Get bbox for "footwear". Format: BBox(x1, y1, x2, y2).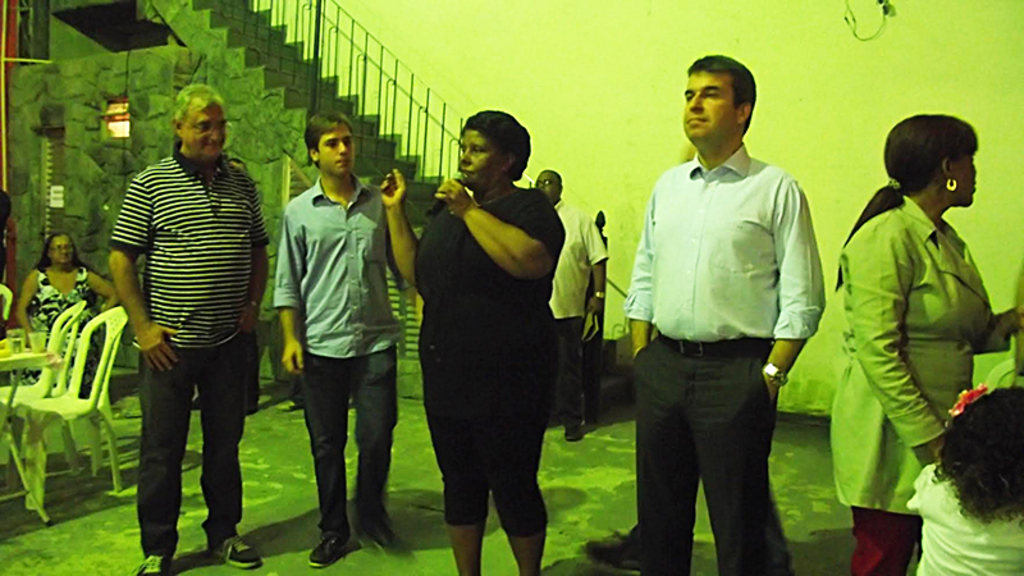
BBox(207, 535, 265, 570).
